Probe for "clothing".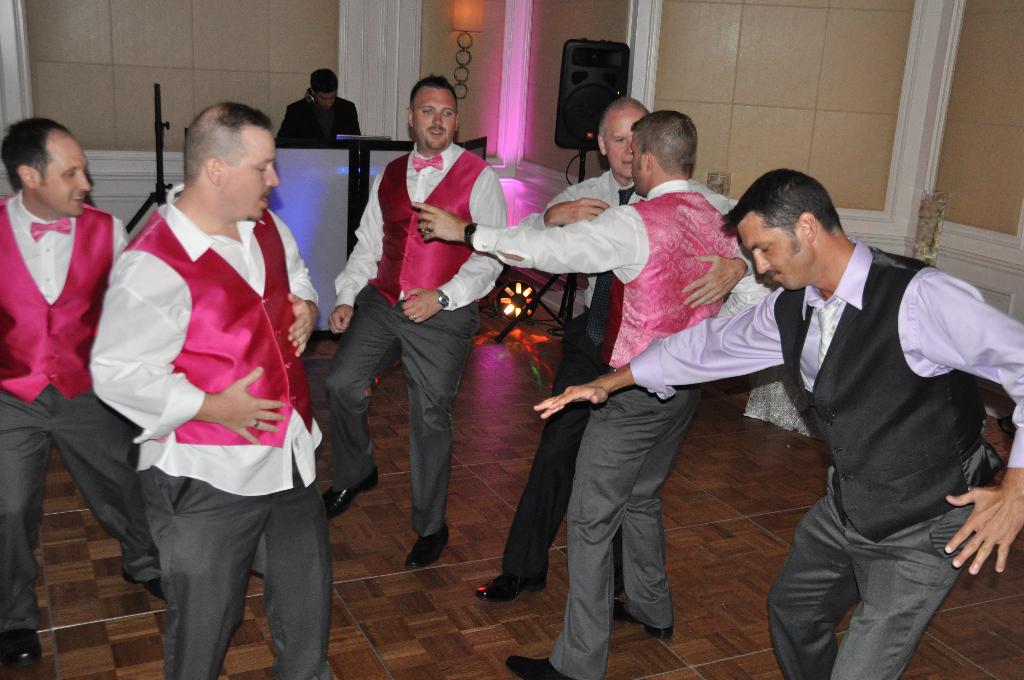
Probe result: select_region(100, 157, 314, 633).
